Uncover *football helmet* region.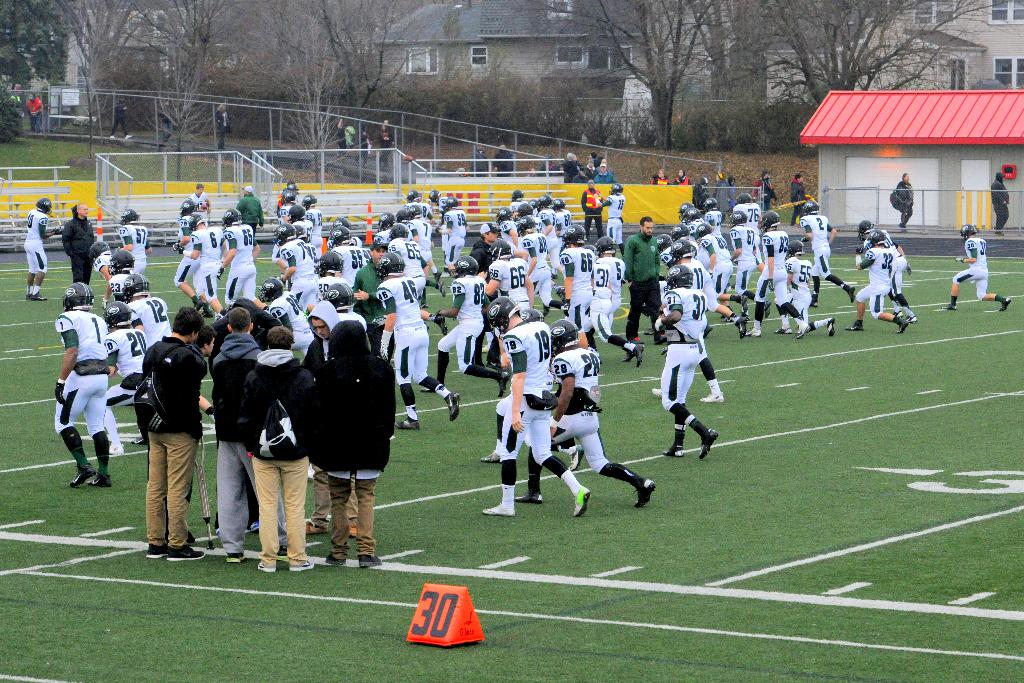
Uncovered: box(388, 220, 408, 237).
